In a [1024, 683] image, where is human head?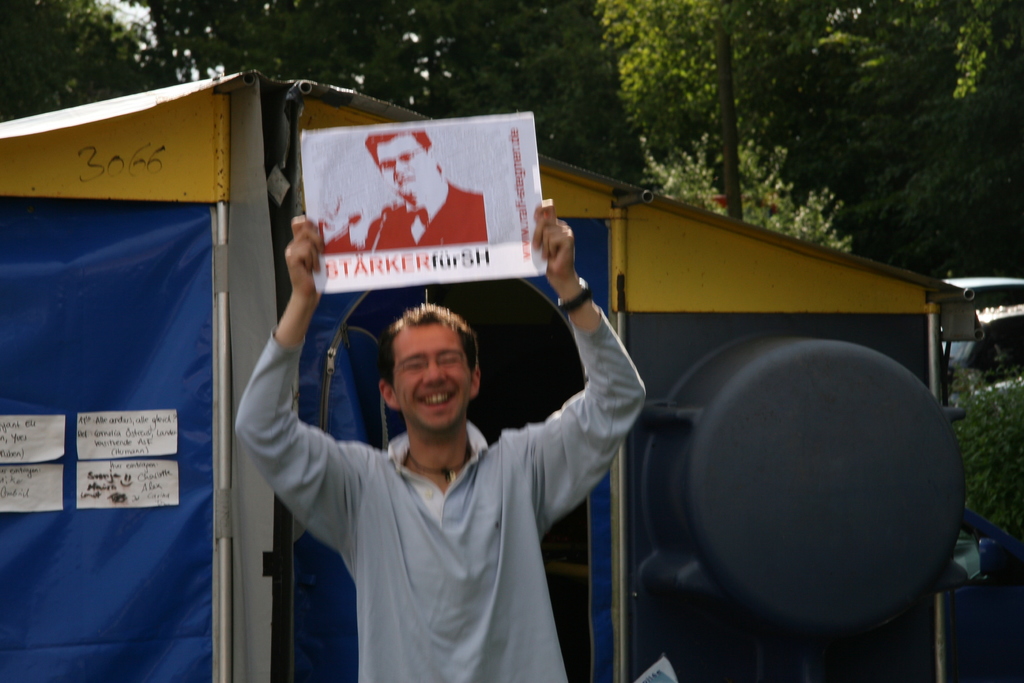
x1=367 y1=129 x2=439 y2=199.
